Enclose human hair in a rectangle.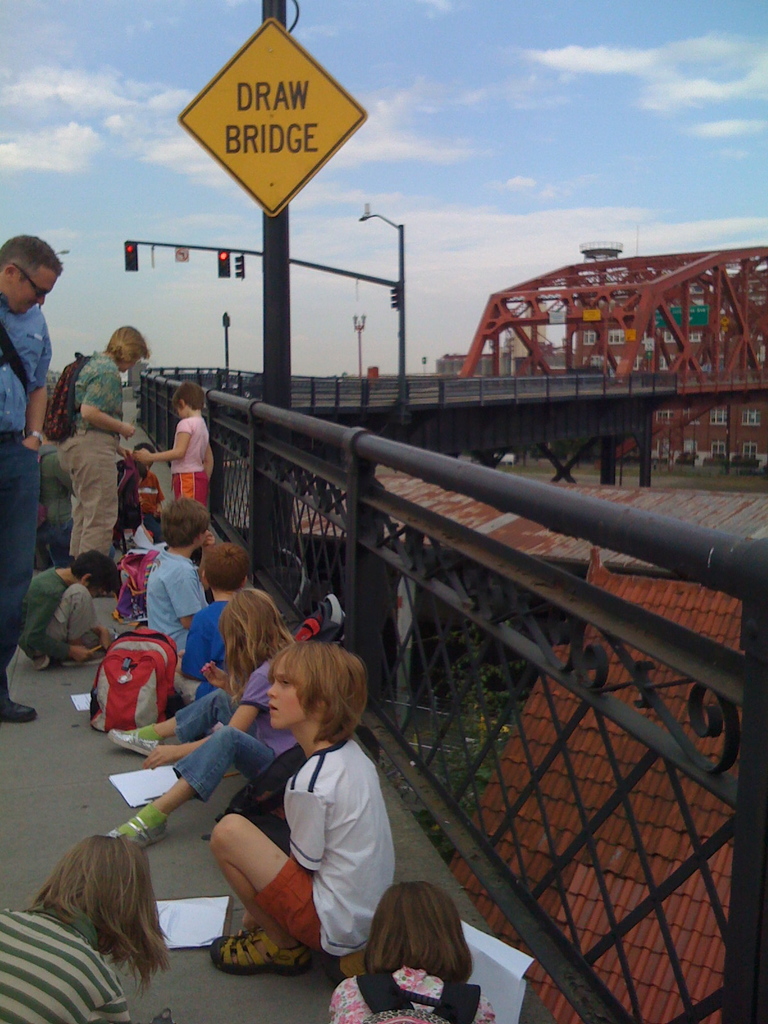
detection(107, 323, 150, 364).
